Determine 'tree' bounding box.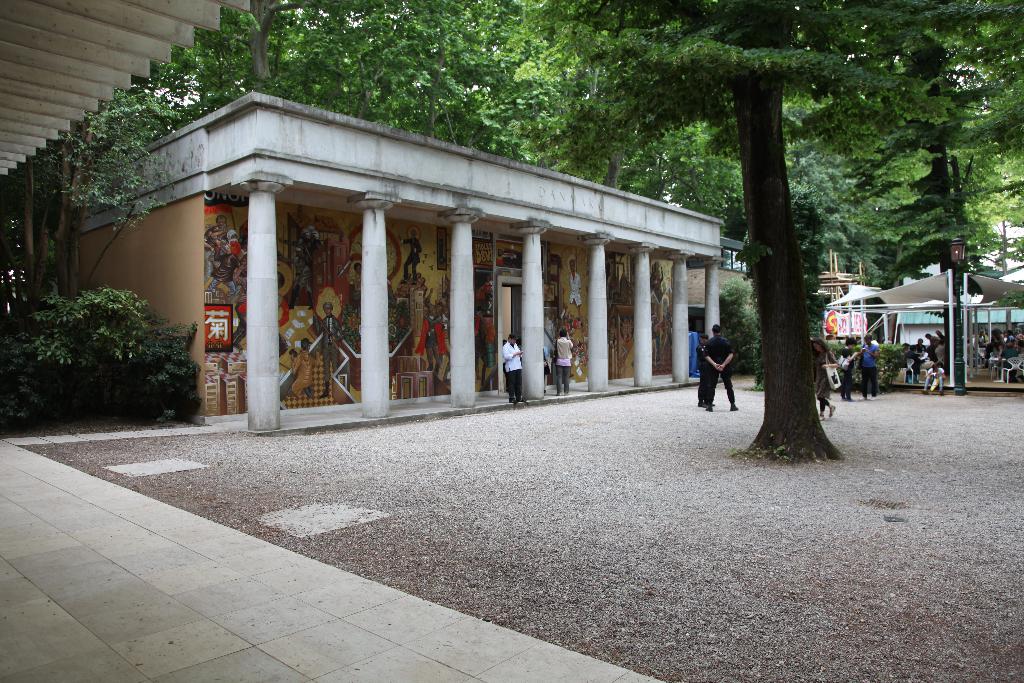
Determined: [left=490, top=0, right=960, bottom=458].
